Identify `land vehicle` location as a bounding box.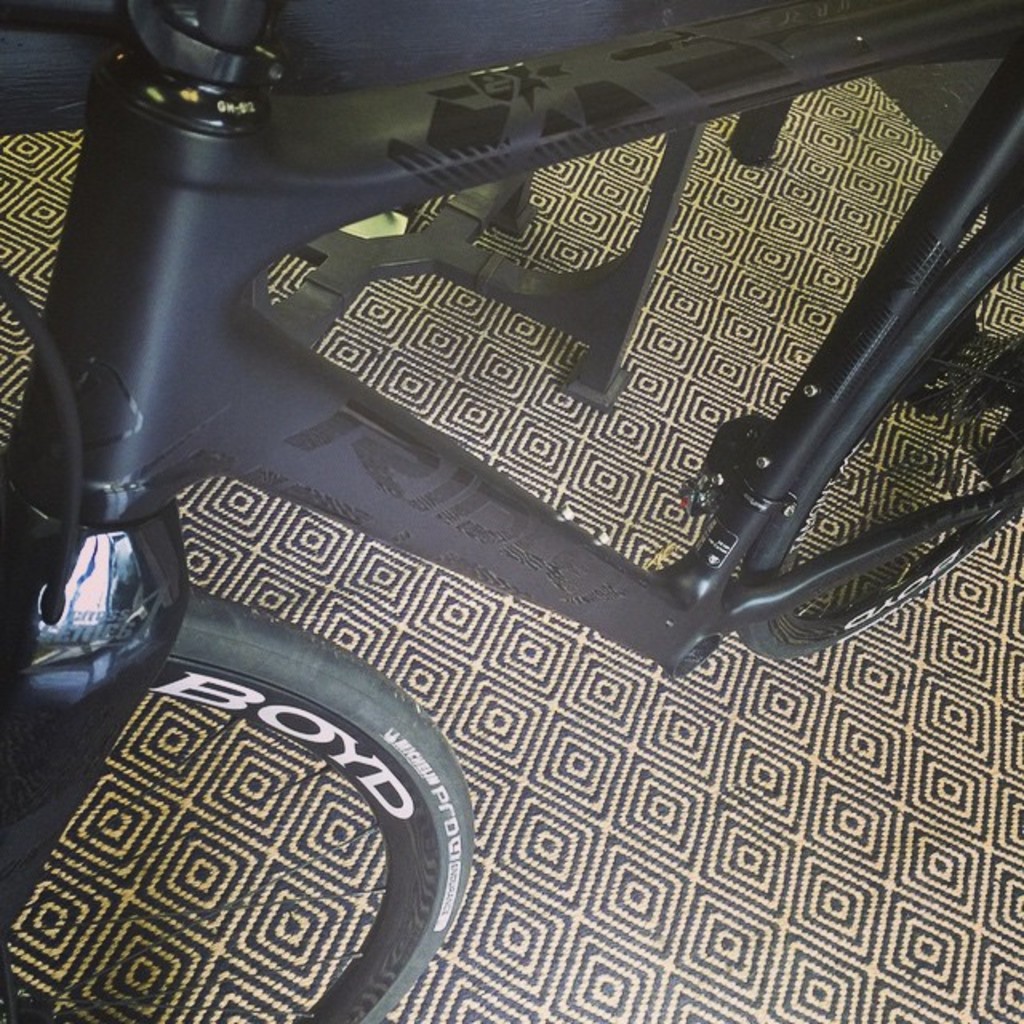
crop(0, 0, 1022, 1022).
